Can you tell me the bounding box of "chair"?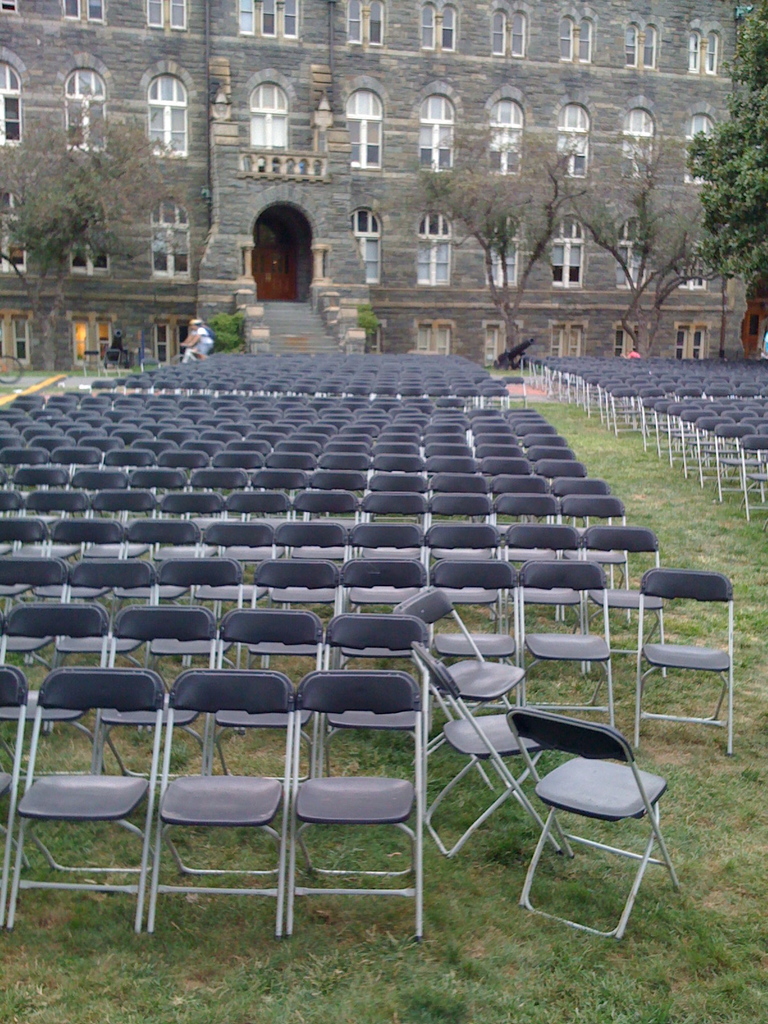
crop(417, 518, 504, 609).
